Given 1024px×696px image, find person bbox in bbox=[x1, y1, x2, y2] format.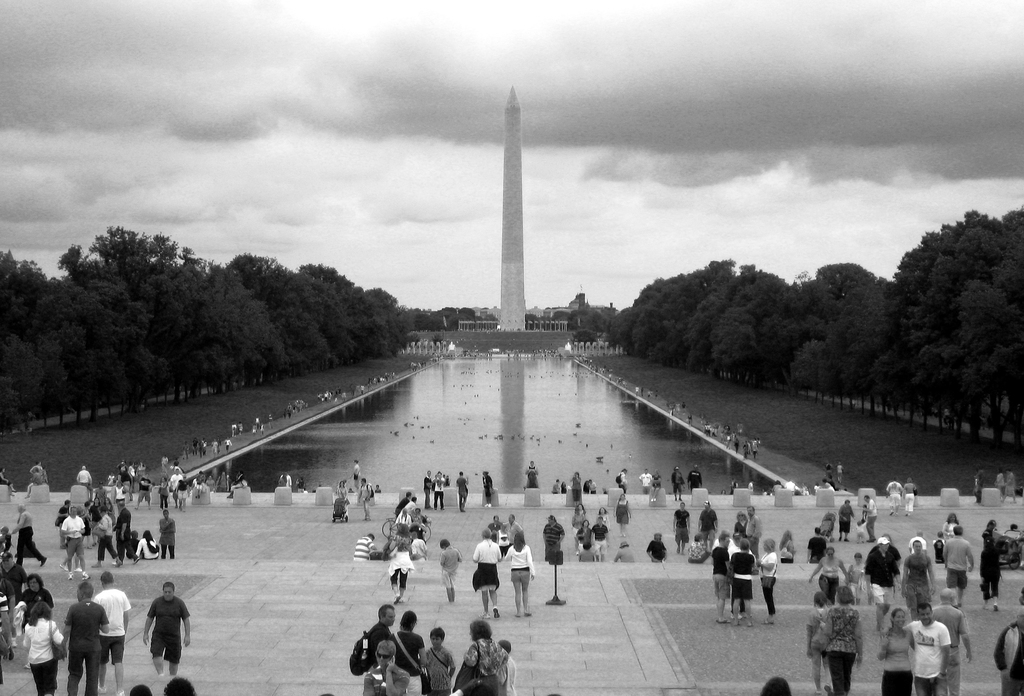
bbox=[228, 470, 247, 498].
